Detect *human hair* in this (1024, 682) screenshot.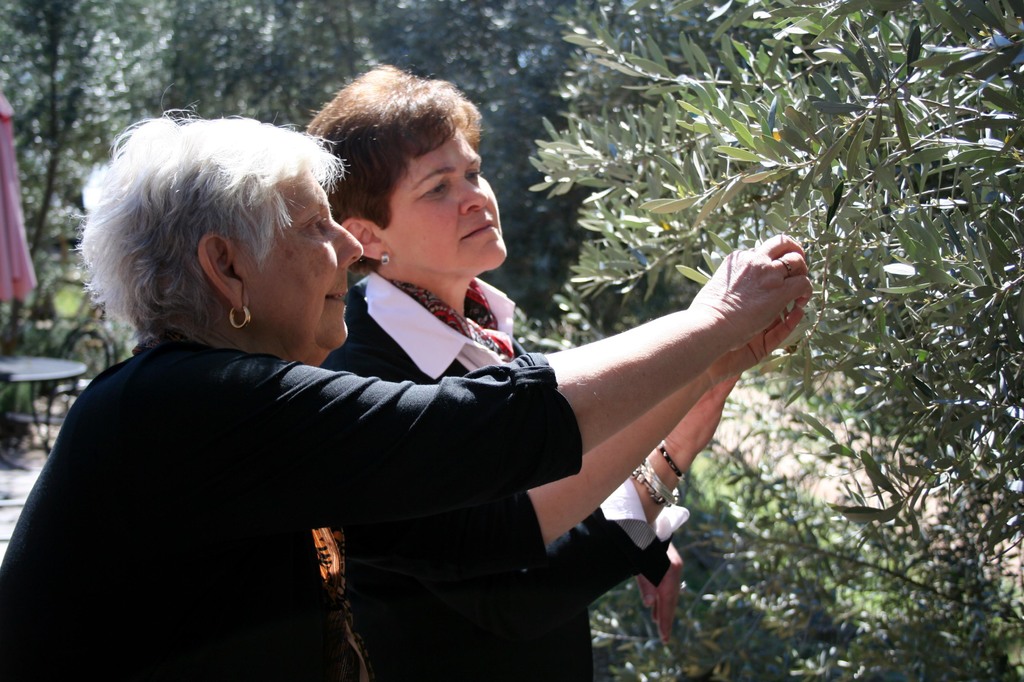
Detection: detection(79, 107, 331, 349).
